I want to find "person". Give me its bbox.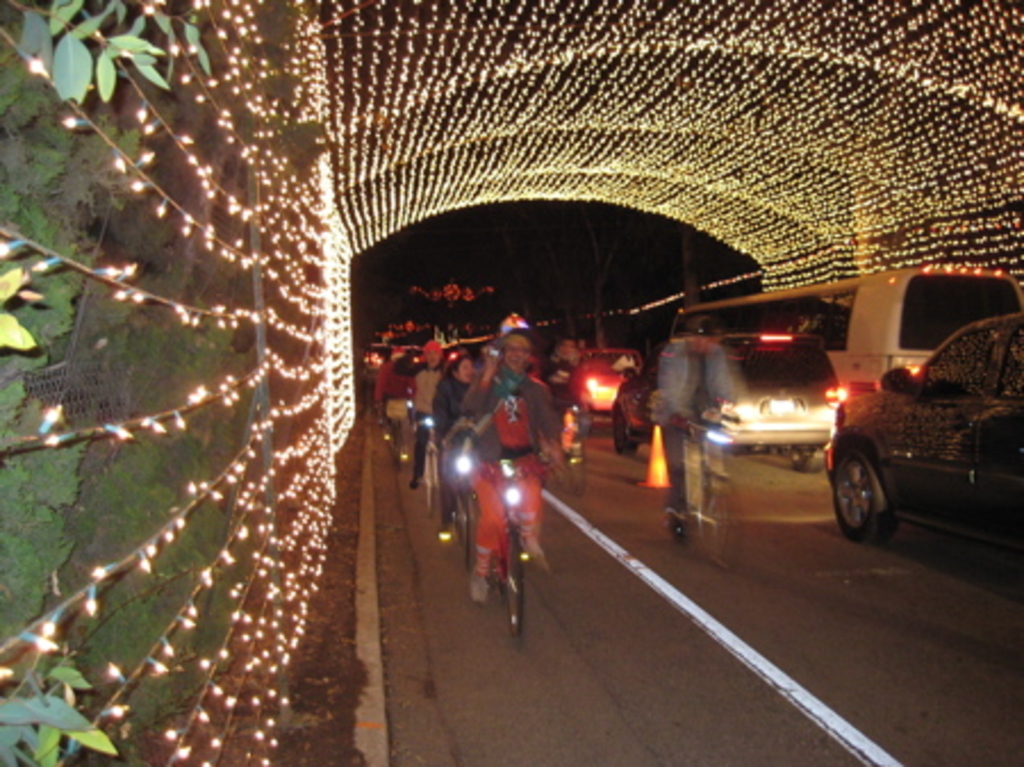
detection(412, 341, 439, 489).
